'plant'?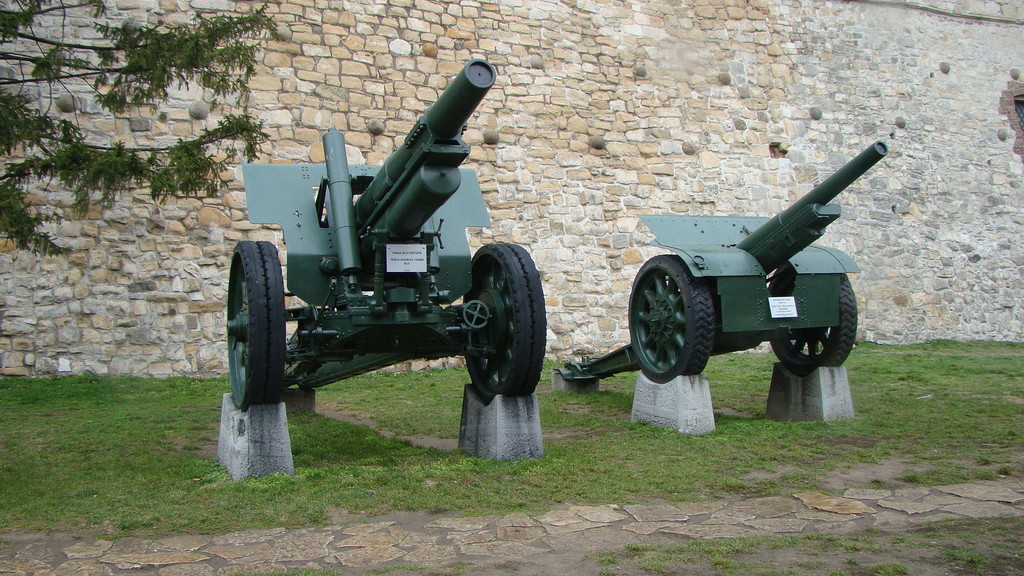
666,534,735,556
